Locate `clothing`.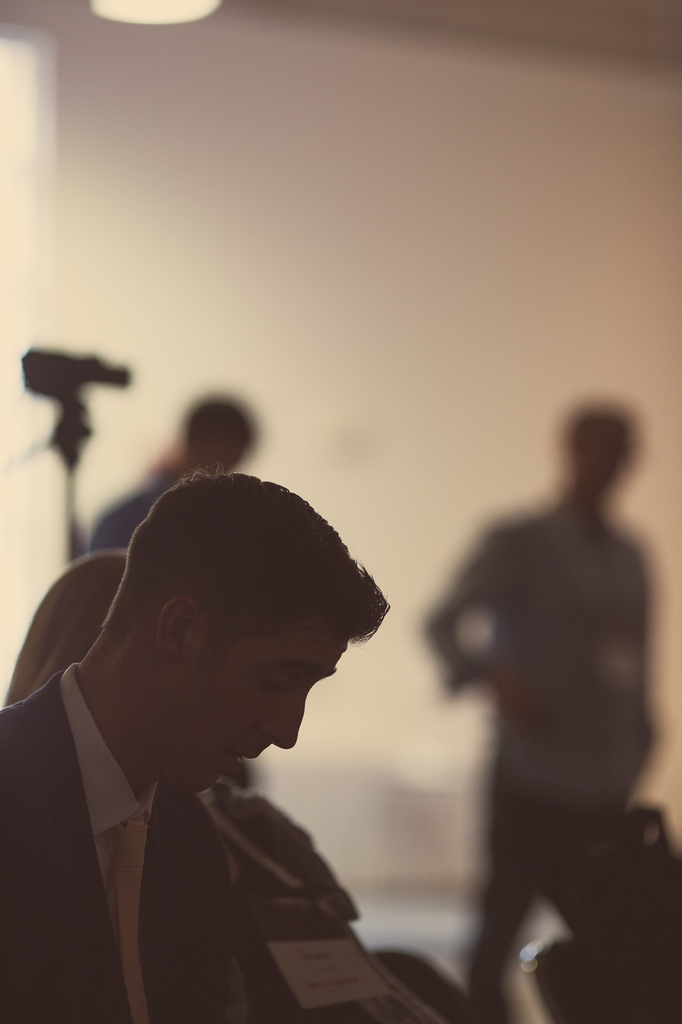
Bounding box: box(430, 495, 646, 783).
